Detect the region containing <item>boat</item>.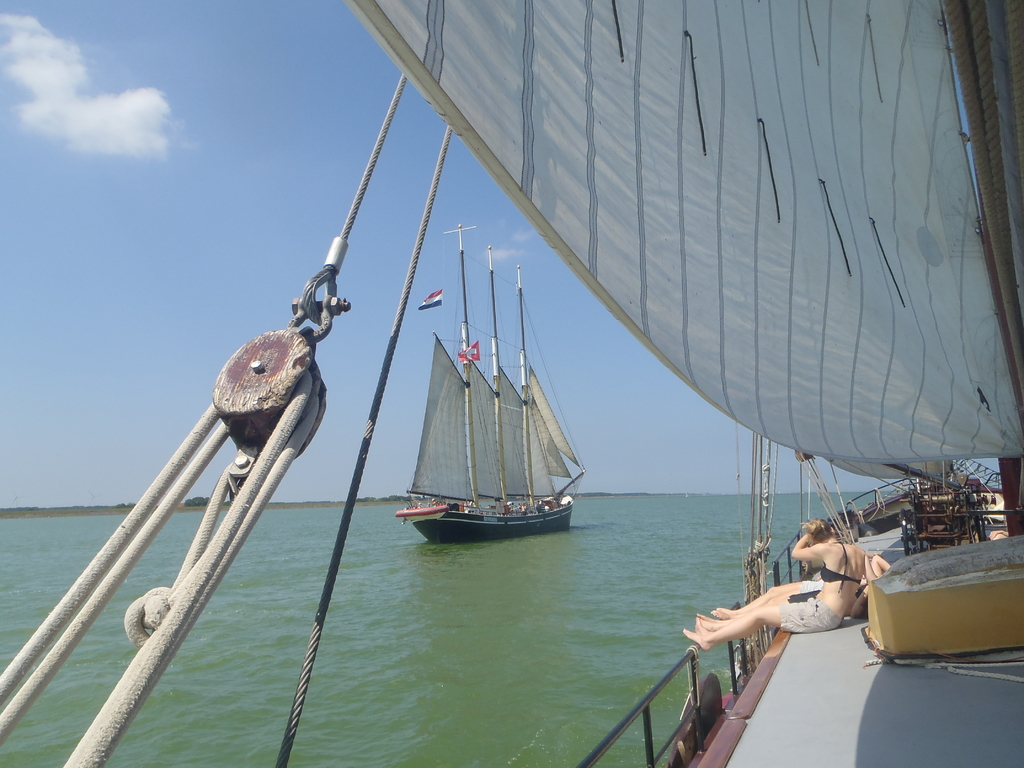
0 0 1023 767.
